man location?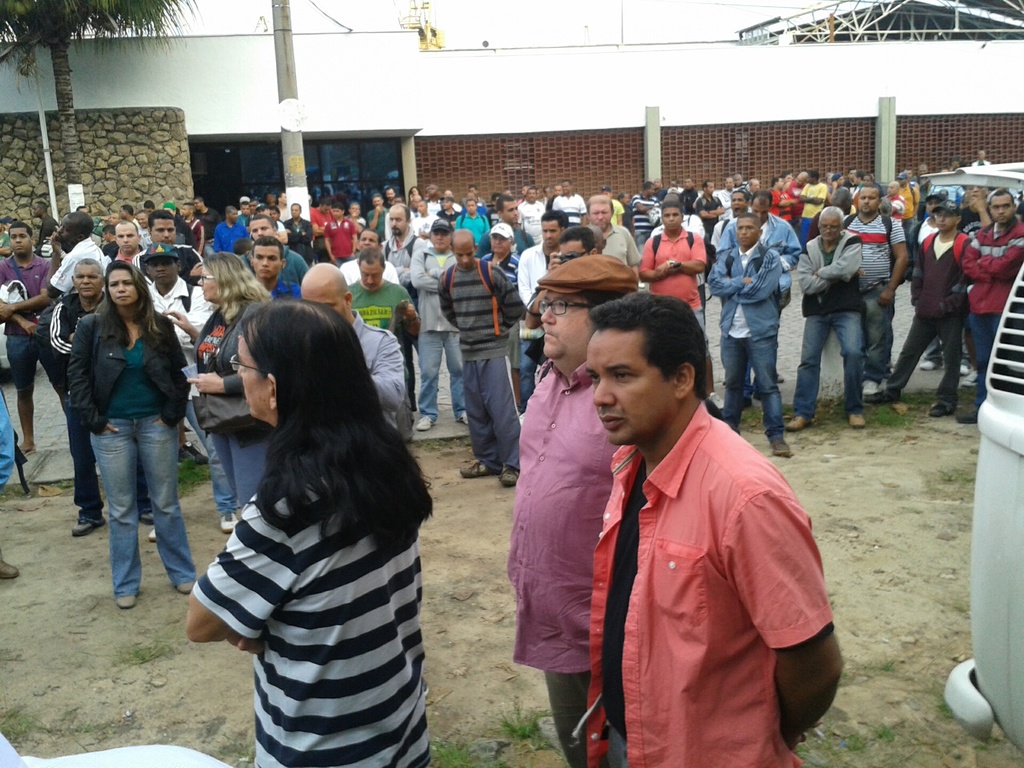
(x1=411, y1=193, x2=422, y2=216)
